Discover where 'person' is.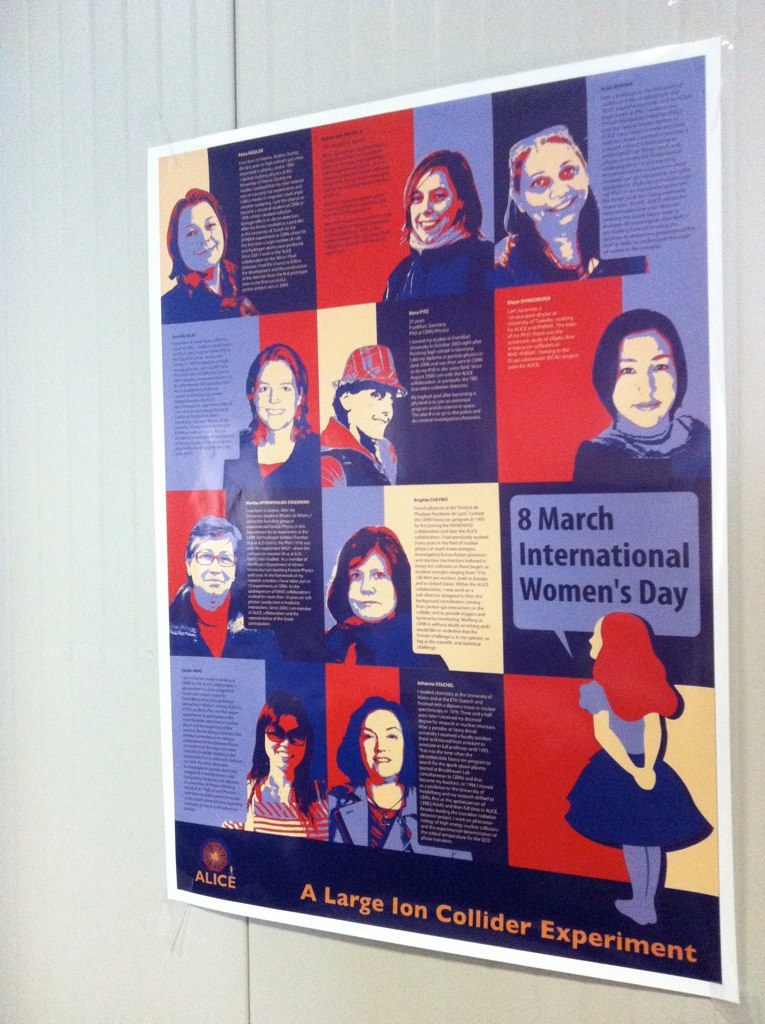
Discovered at BBox(234, 344, 318, 493).
